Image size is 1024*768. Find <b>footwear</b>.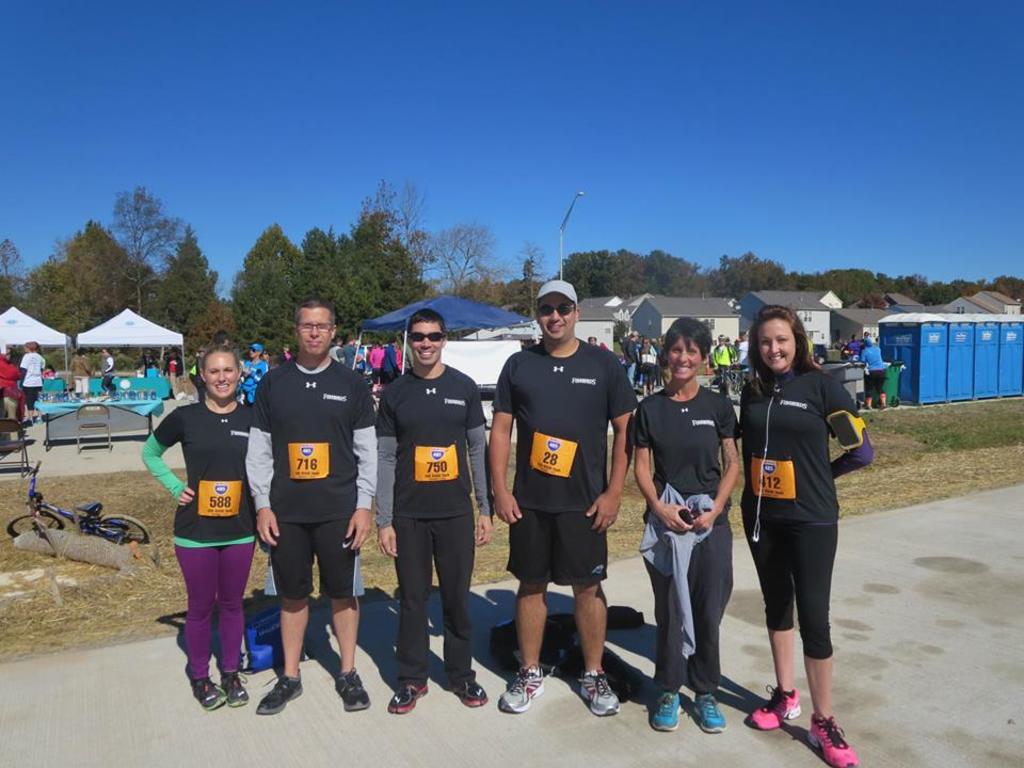
pyautogui.locateOnScreen(806, 714, 855, 767).
